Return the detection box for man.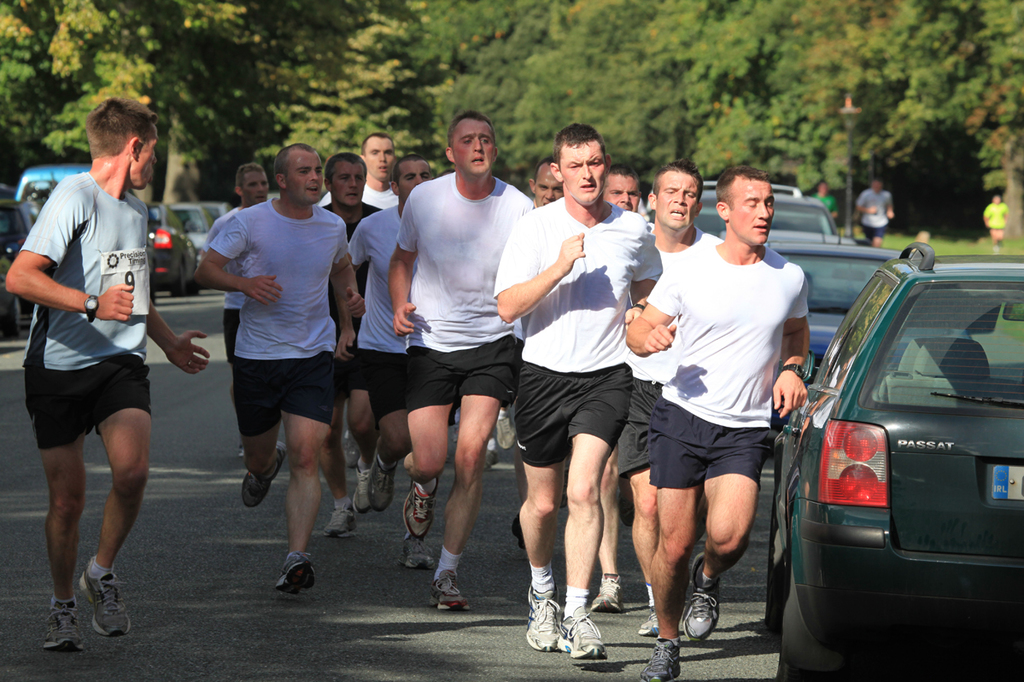
[x1=853, y1=172, x2=889, y2=243].
